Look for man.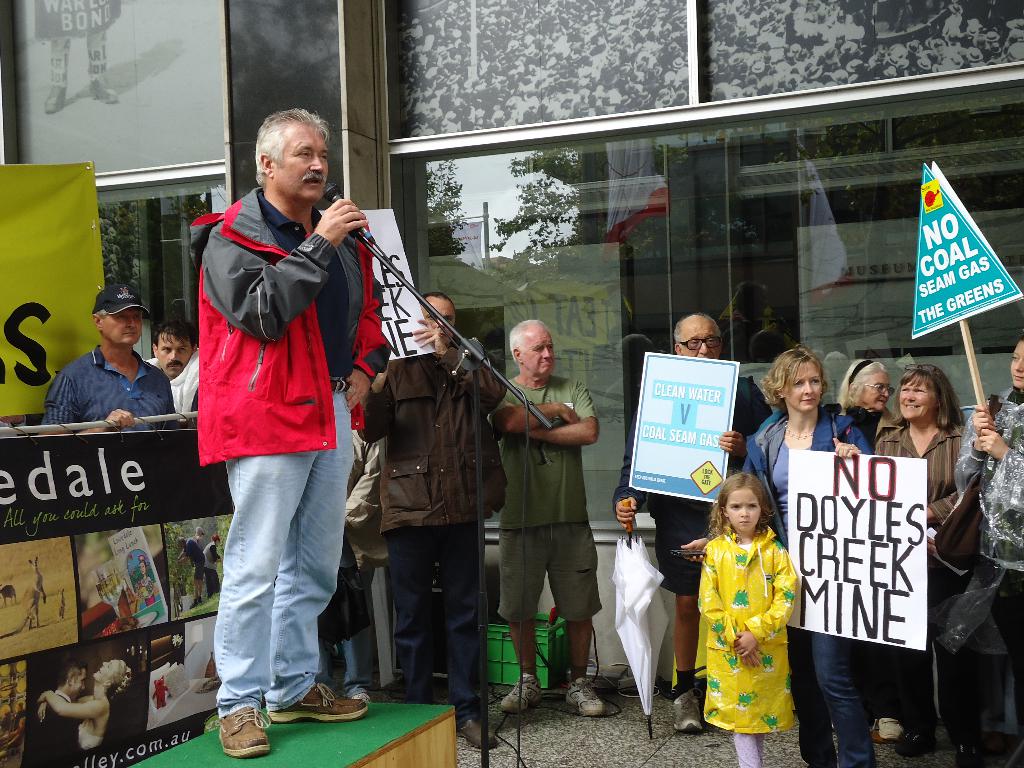
Found: {"left": 192, "top": 109, "right": 394, "bottom": 755}.
